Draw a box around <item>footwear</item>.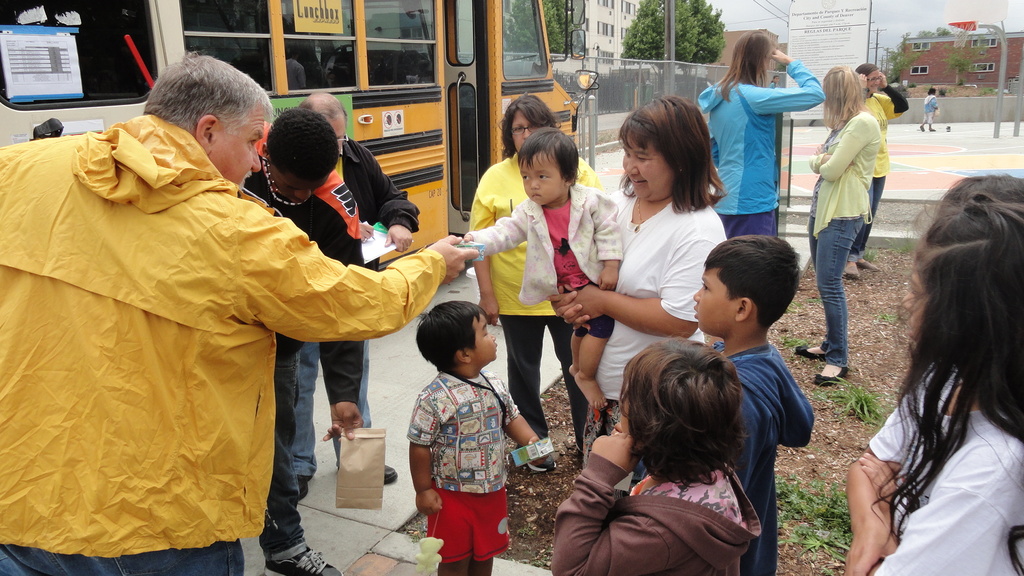
(x1=846, y1=260, x2=856, y2=278).
